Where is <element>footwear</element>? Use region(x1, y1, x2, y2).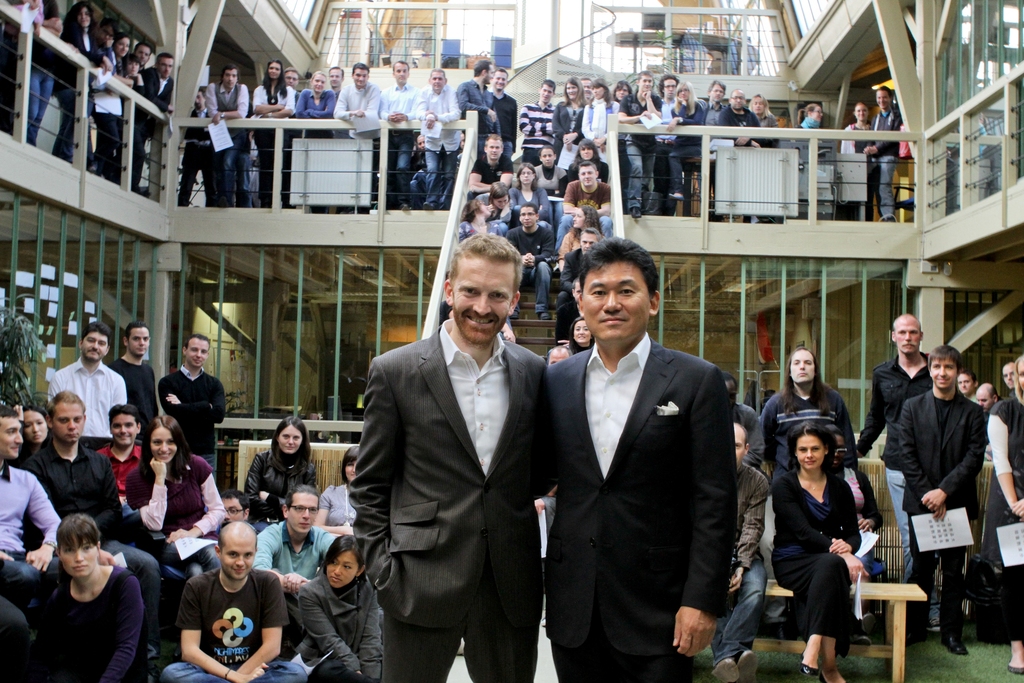
region(734, 650, 755, 682).
